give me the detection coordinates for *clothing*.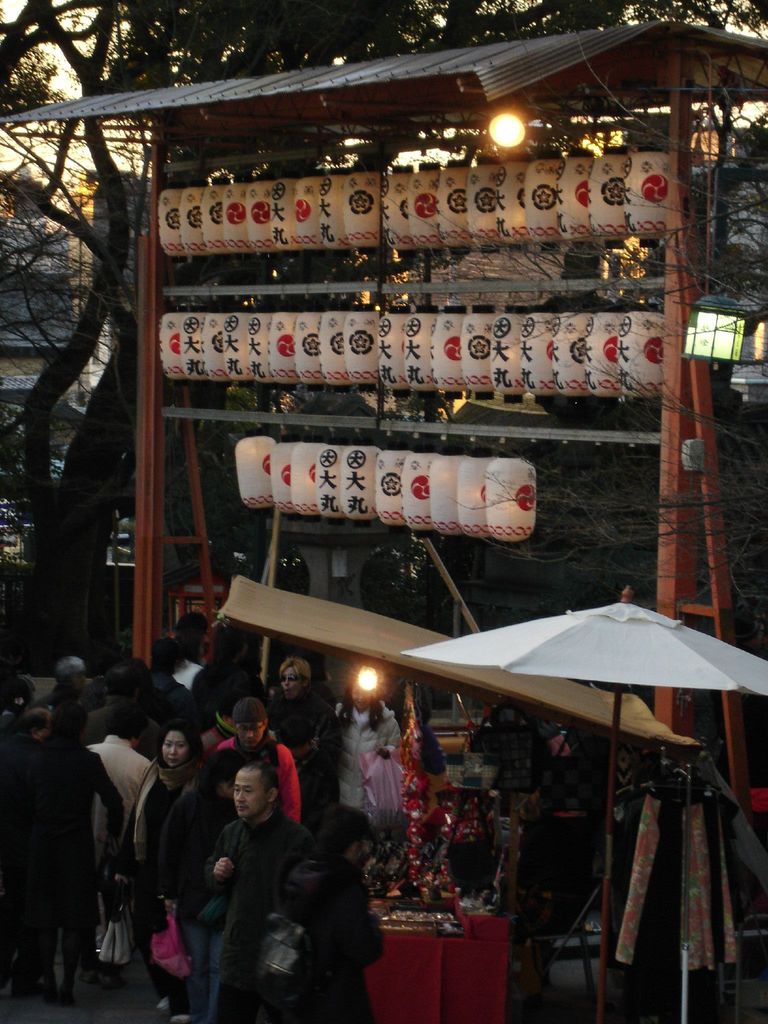
[17, 692, 134, 986].
